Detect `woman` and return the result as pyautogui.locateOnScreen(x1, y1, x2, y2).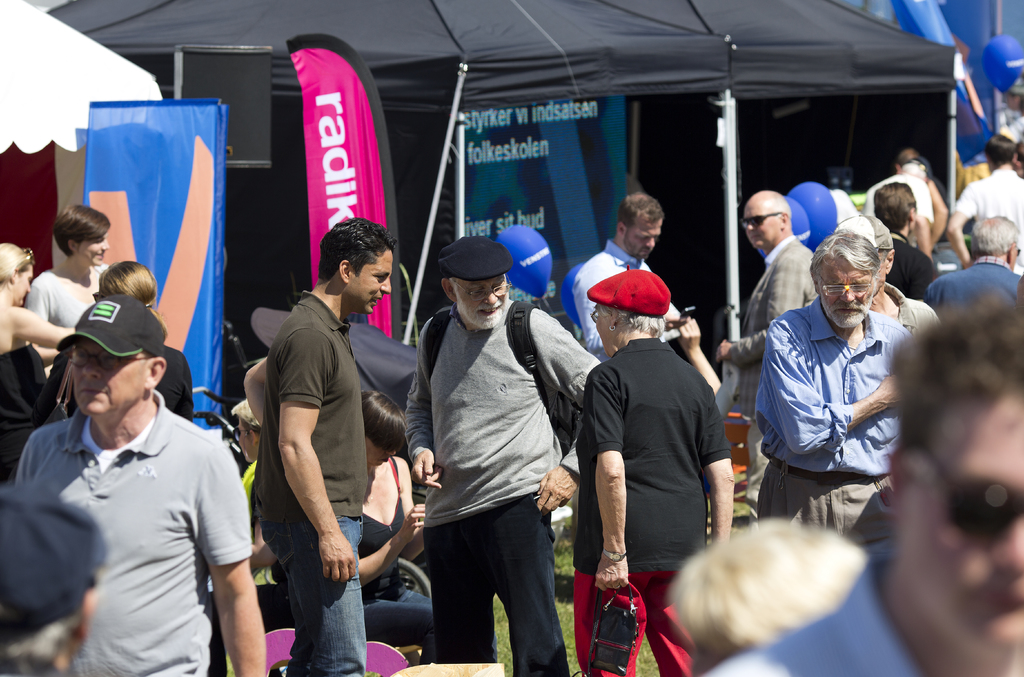
pyautogui.locateOnScreen(565, 271, 735, 676).
